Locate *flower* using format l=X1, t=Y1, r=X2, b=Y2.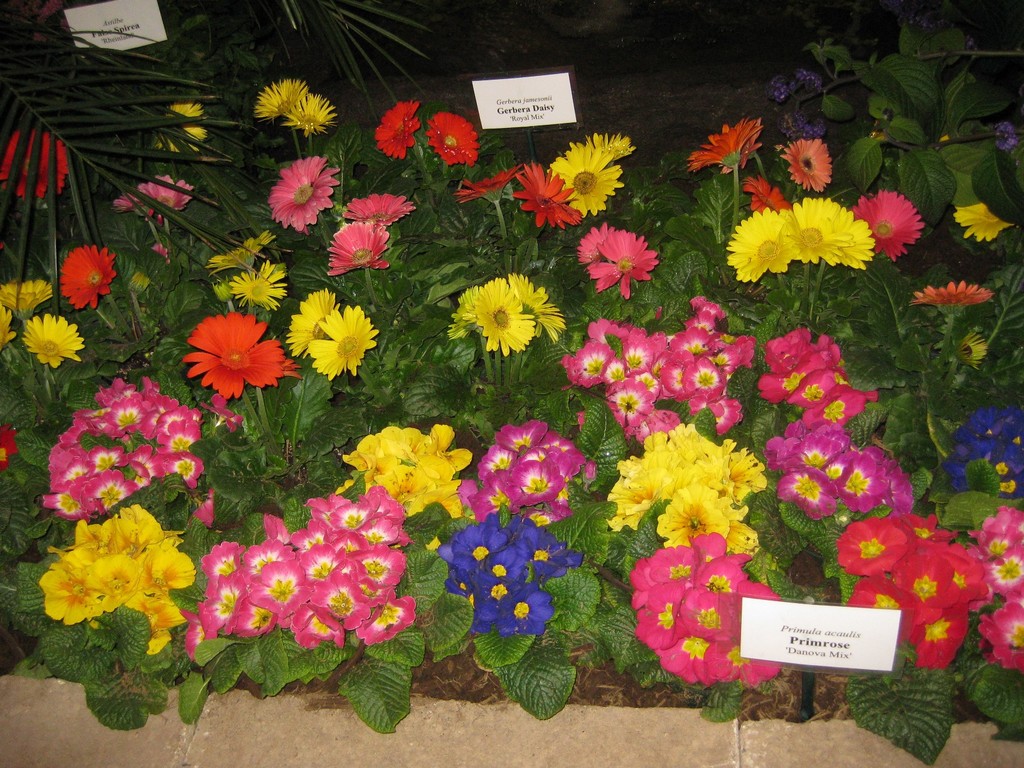
l=909, t=281, r=992, b=317.
